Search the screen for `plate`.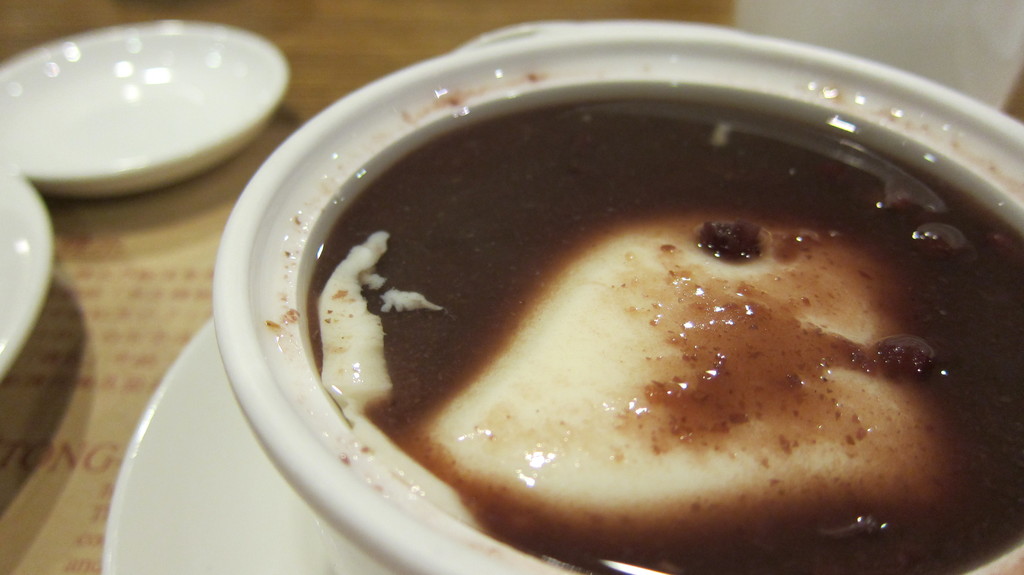
Found at bbox=(0, 156, 58, 381).
